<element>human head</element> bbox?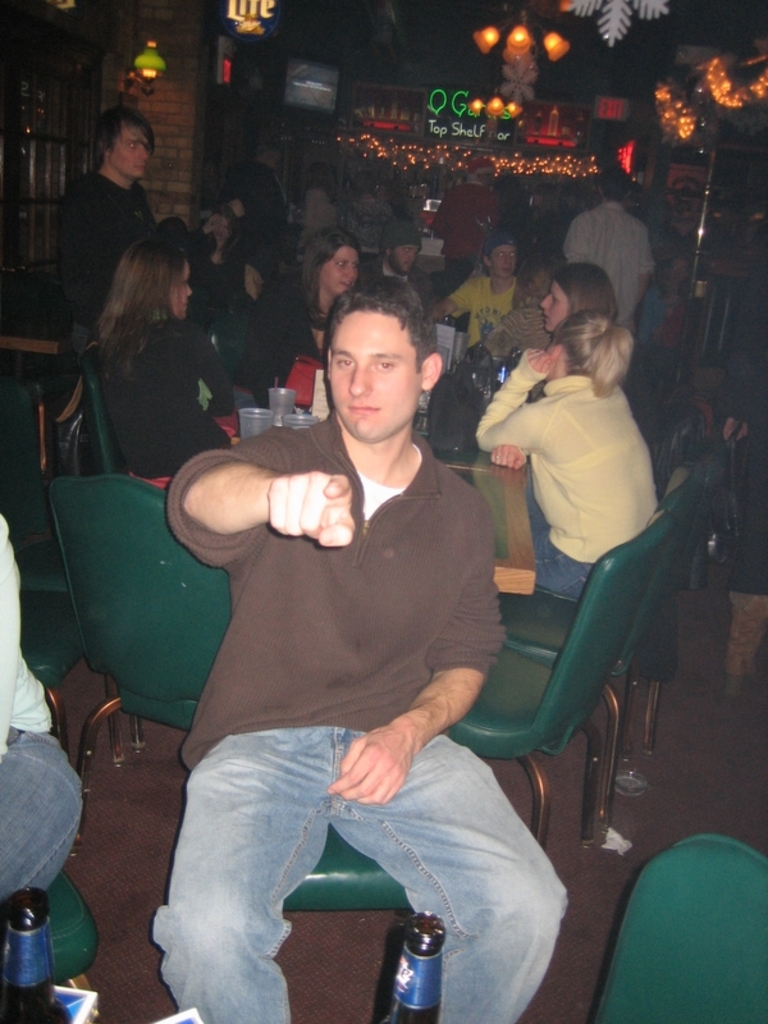
rect(517, 259, 553, 302)
